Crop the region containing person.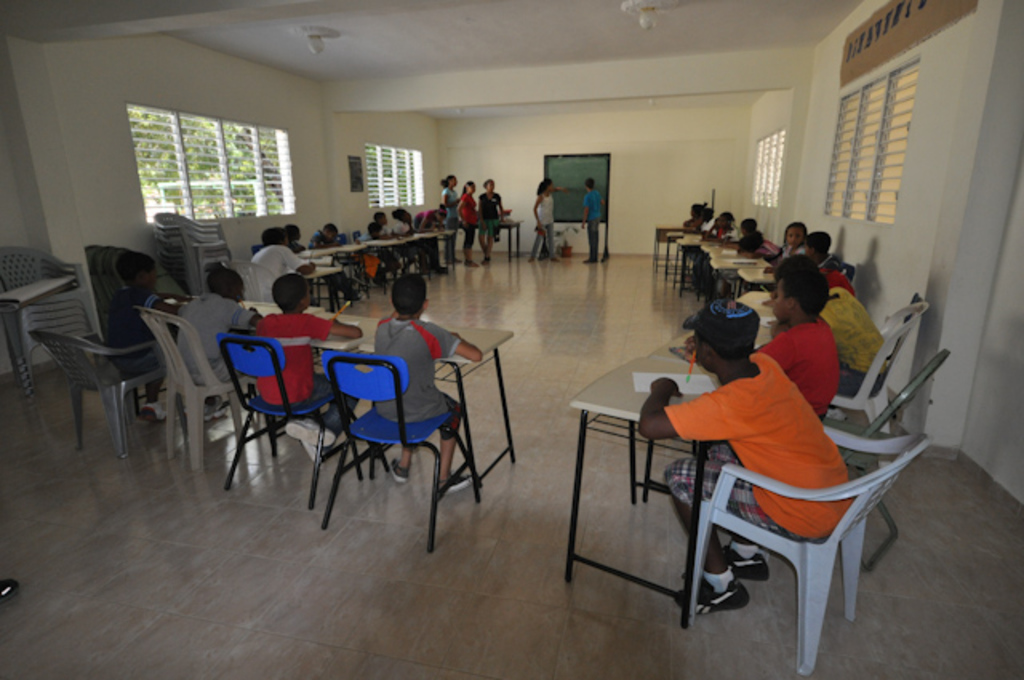
Crop region: rect(459, 178, 477, 264).
